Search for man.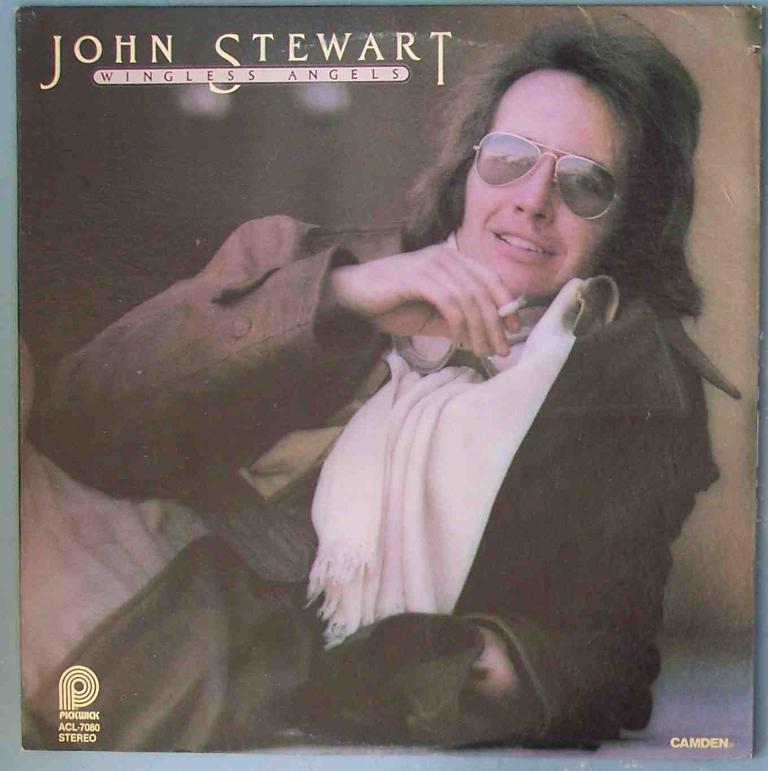
Found at 160:28:746:732.
